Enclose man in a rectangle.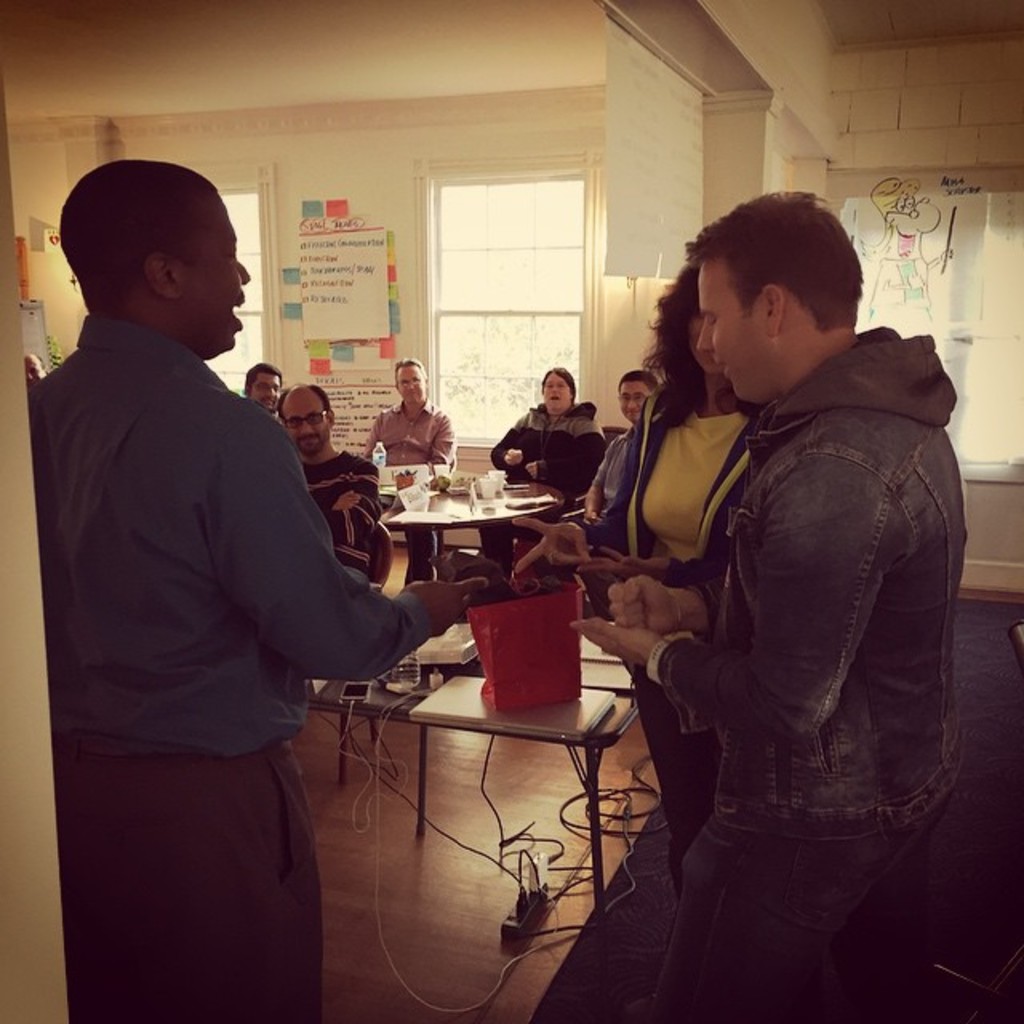
(246, 362, 280, 414).
